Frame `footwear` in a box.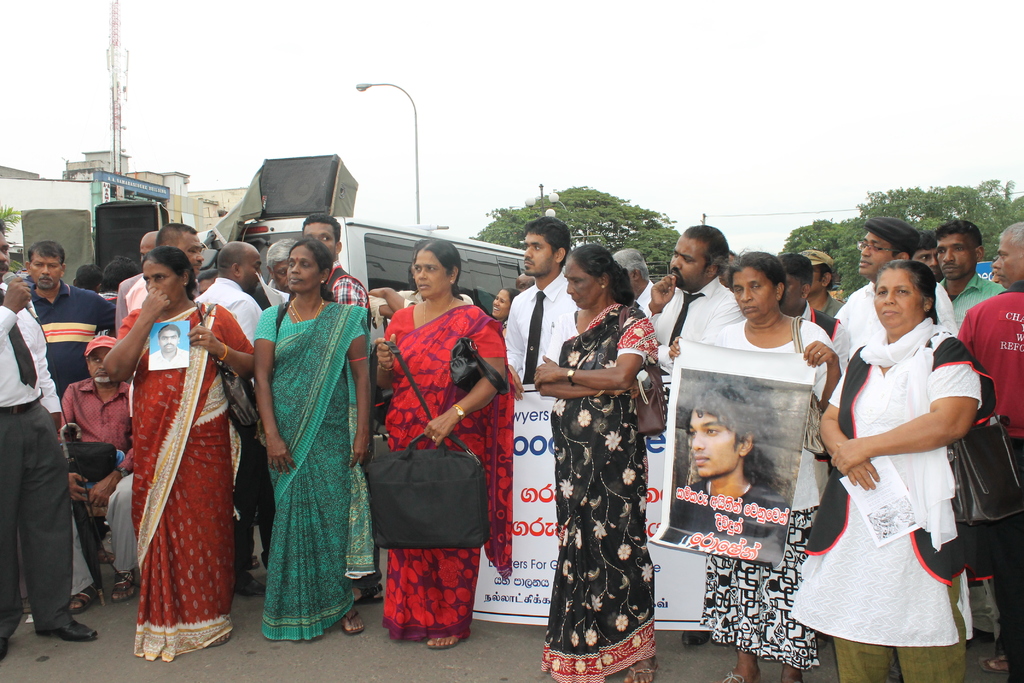
(230, 568, 265, 602).
